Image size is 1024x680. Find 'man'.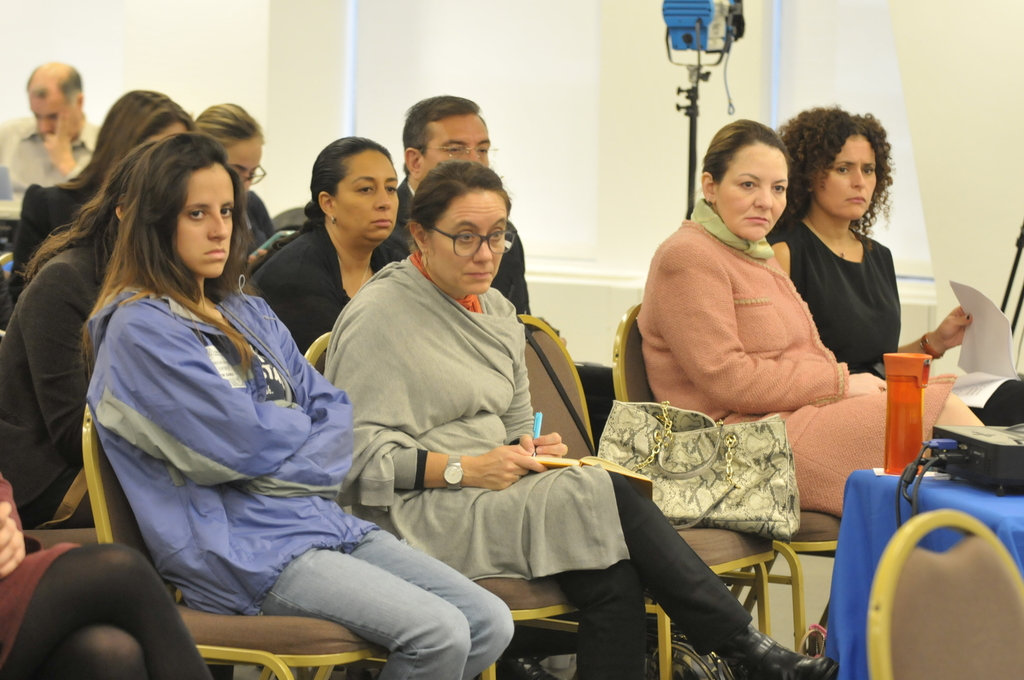
l=0, t=56, r=113, b=200.
